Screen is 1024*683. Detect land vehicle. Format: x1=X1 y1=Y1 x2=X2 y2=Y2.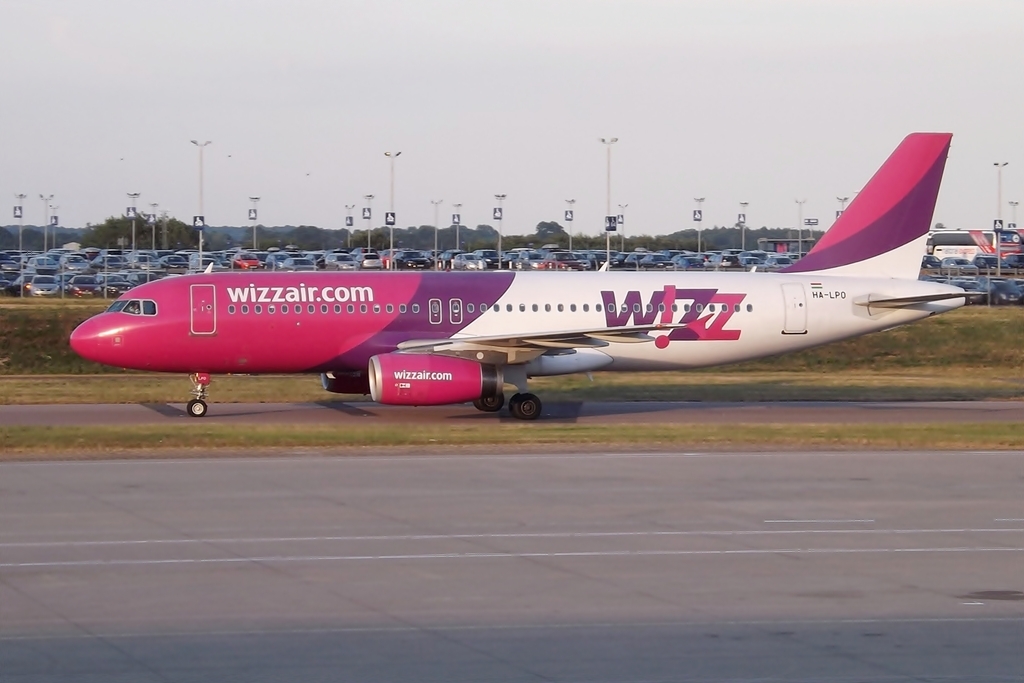
x1=266 y1=252 x2=284 y2=270.
